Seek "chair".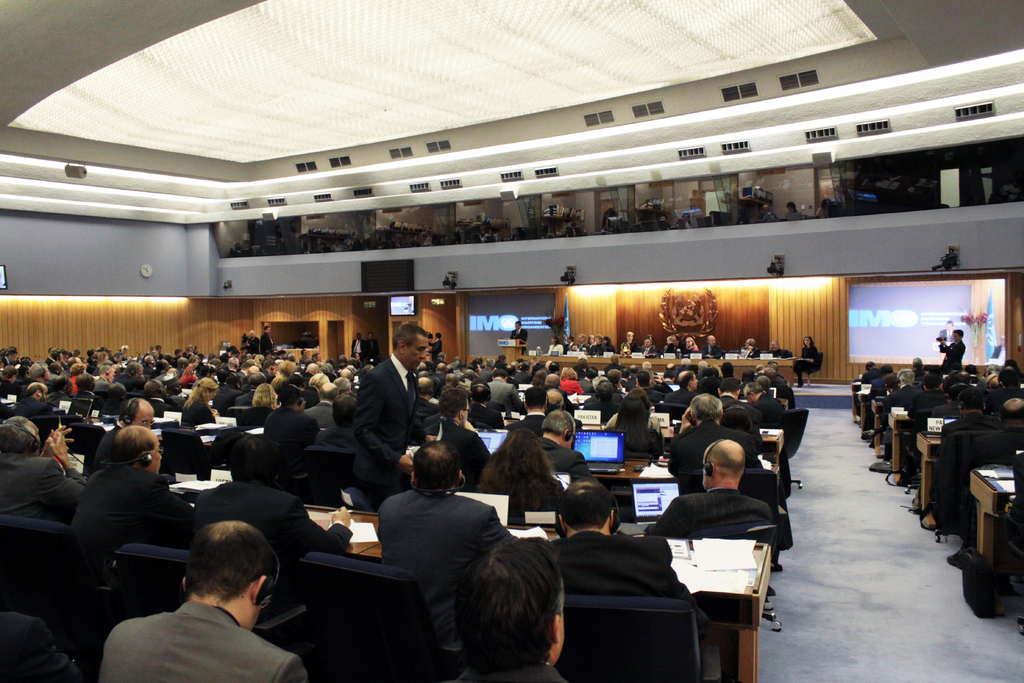
[556, 593, 725, 682].
